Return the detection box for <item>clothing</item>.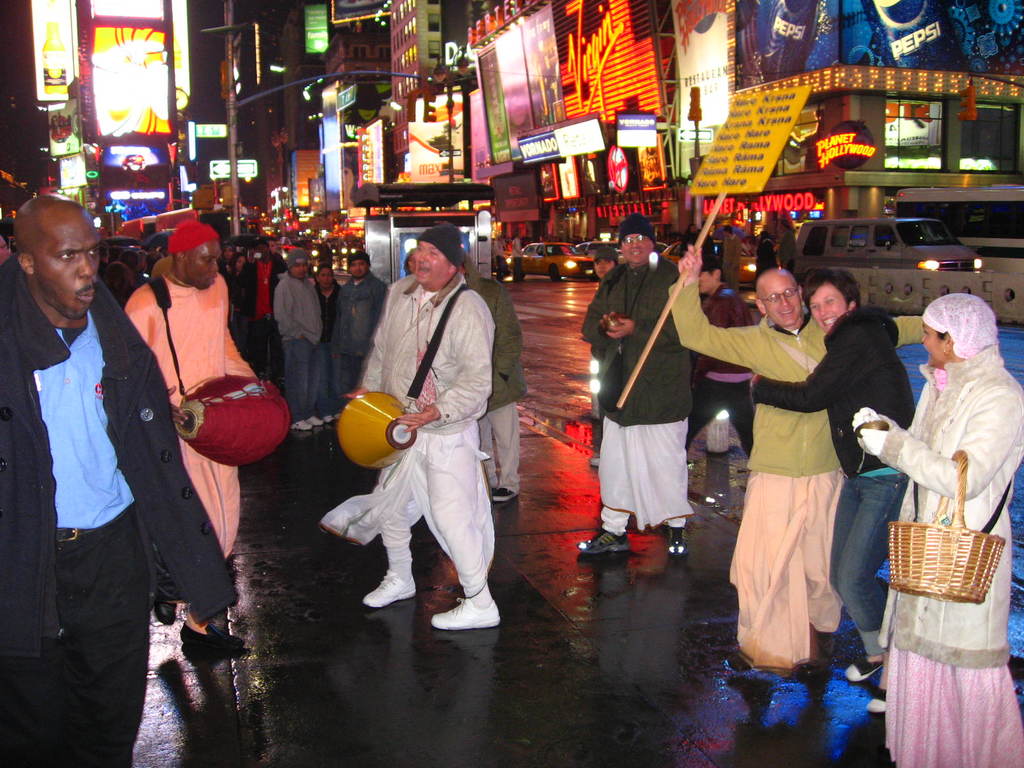
x1=479, y1=269, x2=530, y2=495.
